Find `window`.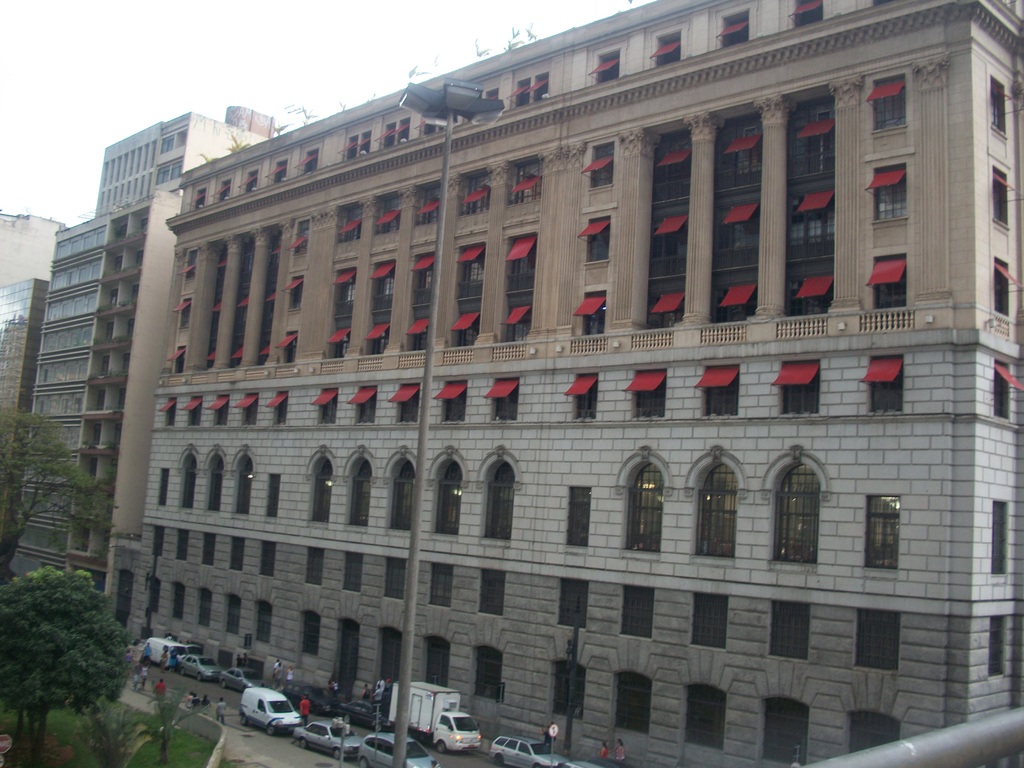
{"x1": 849, "y1": 715, "x2": 897, "y2": 757}.
